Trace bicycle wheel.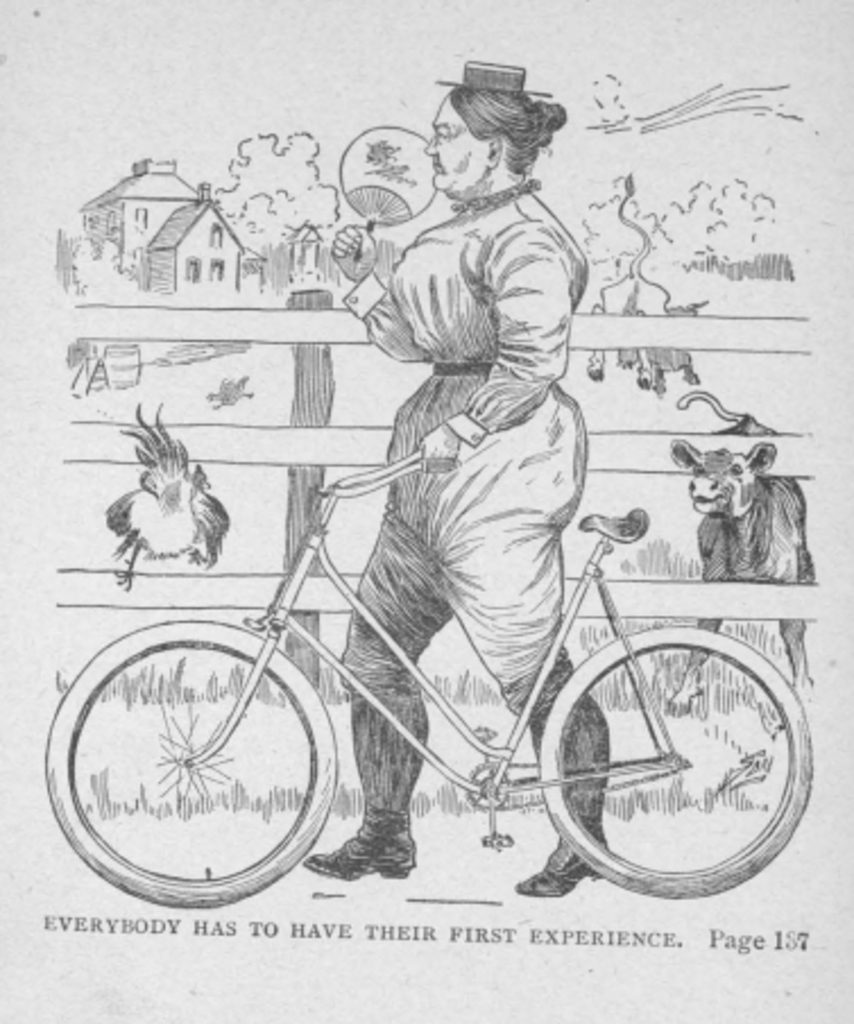
Traced to <bbox>541, 612, 809, 881</bbox>.
